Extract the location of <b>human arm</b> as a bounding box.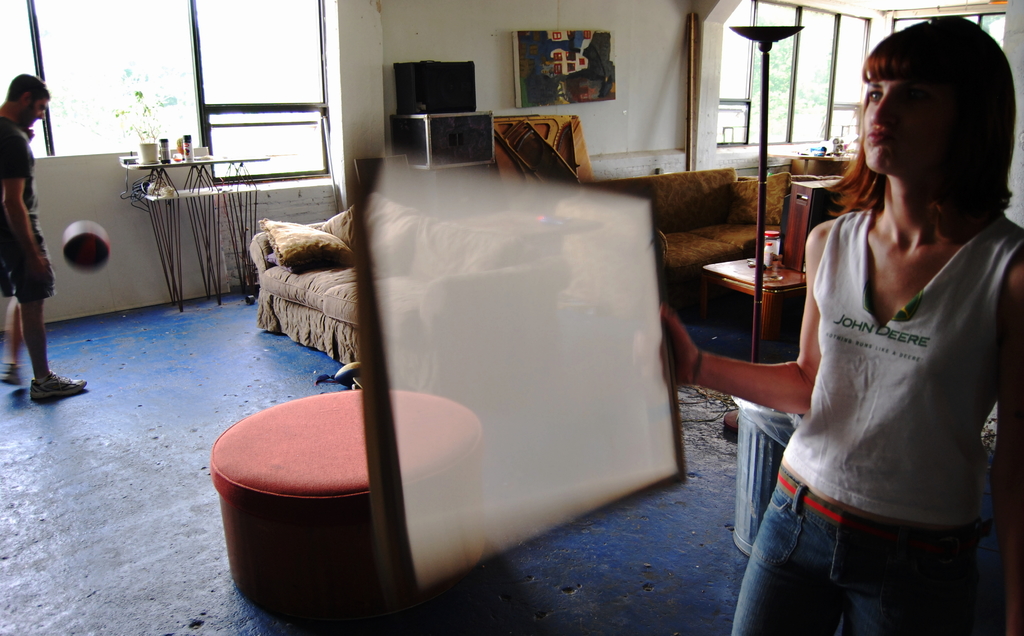
crop(991, 231, 1023, 635).
